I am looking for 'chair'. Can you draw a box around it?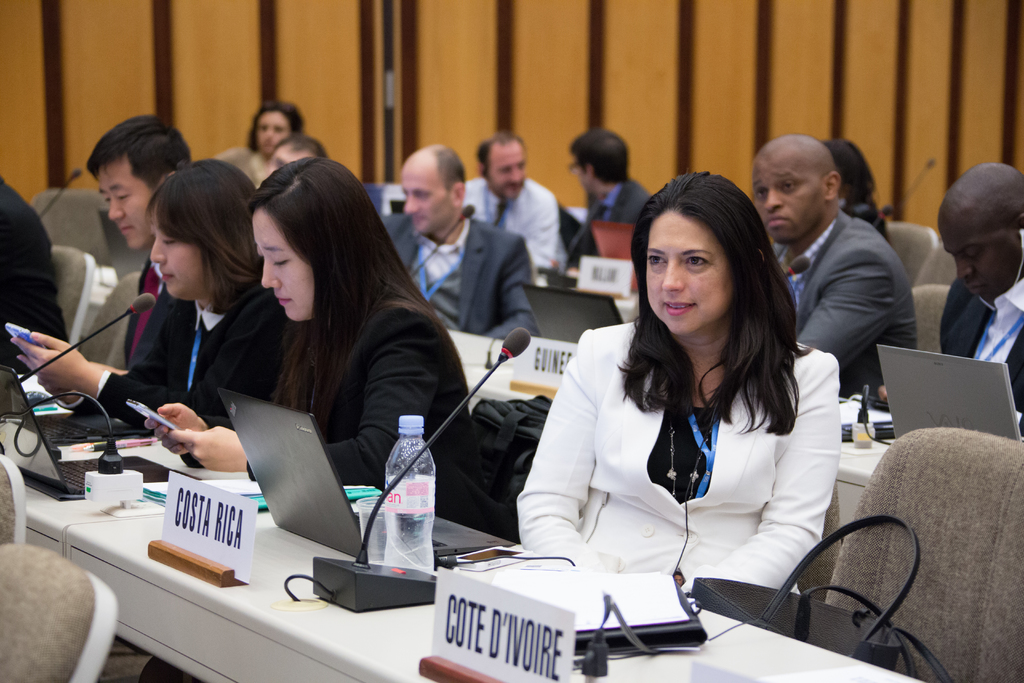
Sure, the bounding box is select_region(888, 220, 943, 284).
